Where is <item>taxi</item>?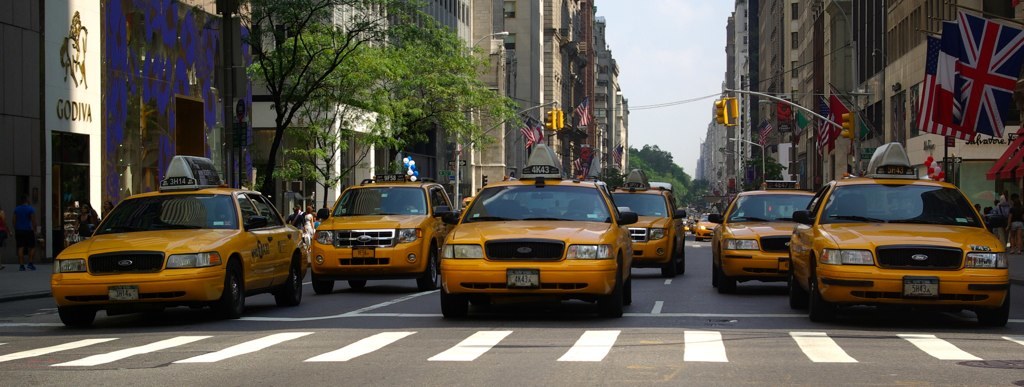
[710, 173, 819, 296].
